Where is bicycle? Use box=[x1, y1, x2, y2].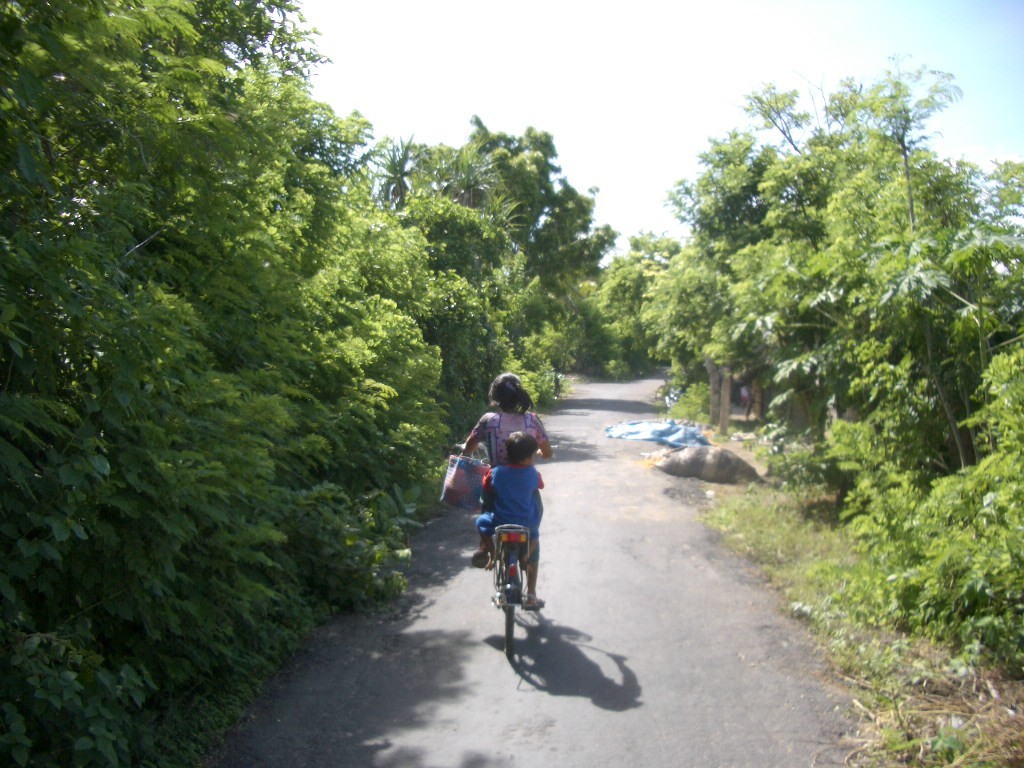
box=[476, 527, 547, 654].
